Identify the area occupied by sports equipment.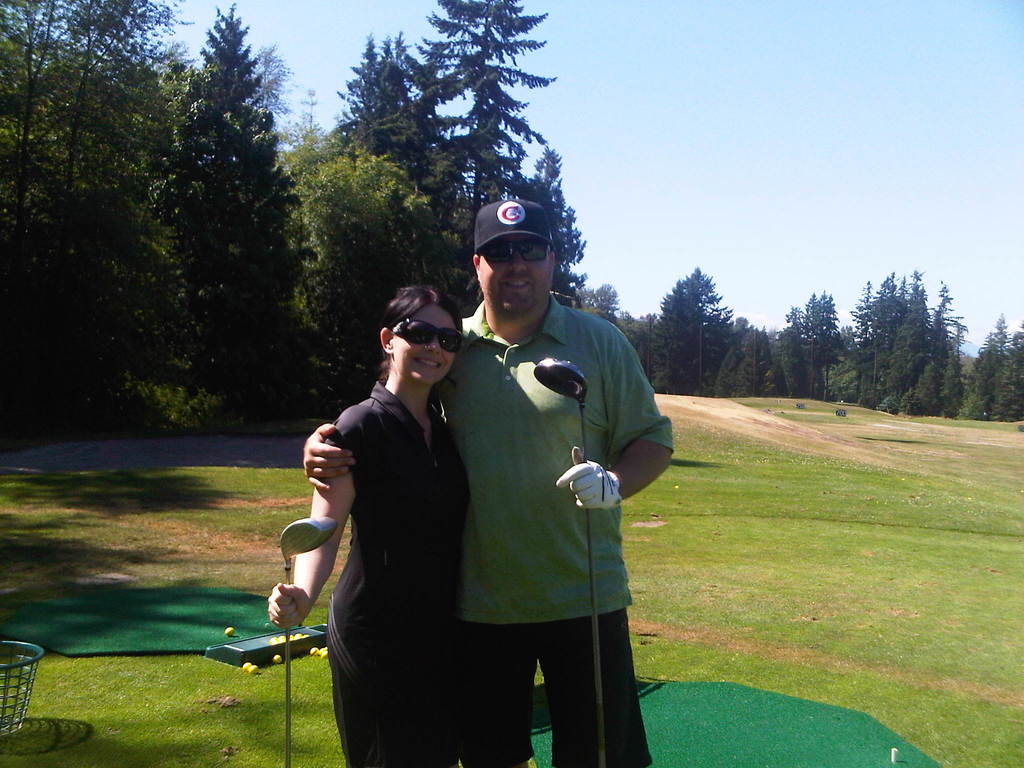
Area: <region>531, 356, 605, 767</region>.
